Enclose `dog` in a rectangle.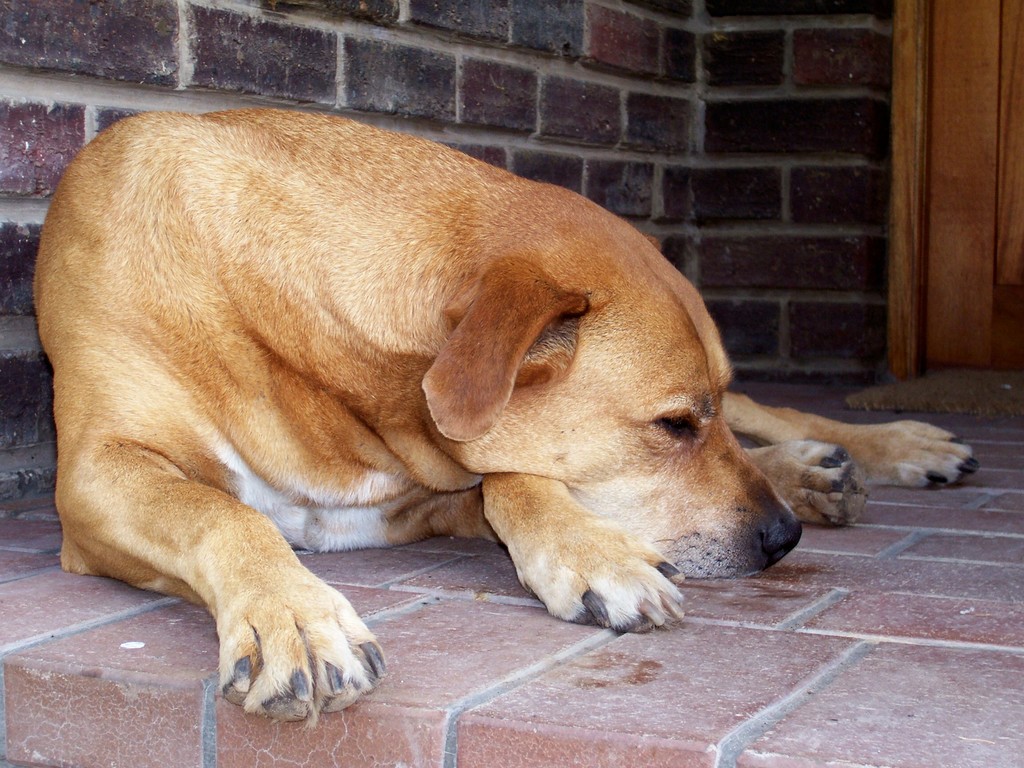
[x1=29, y1=107, x2=979, y2=732].
